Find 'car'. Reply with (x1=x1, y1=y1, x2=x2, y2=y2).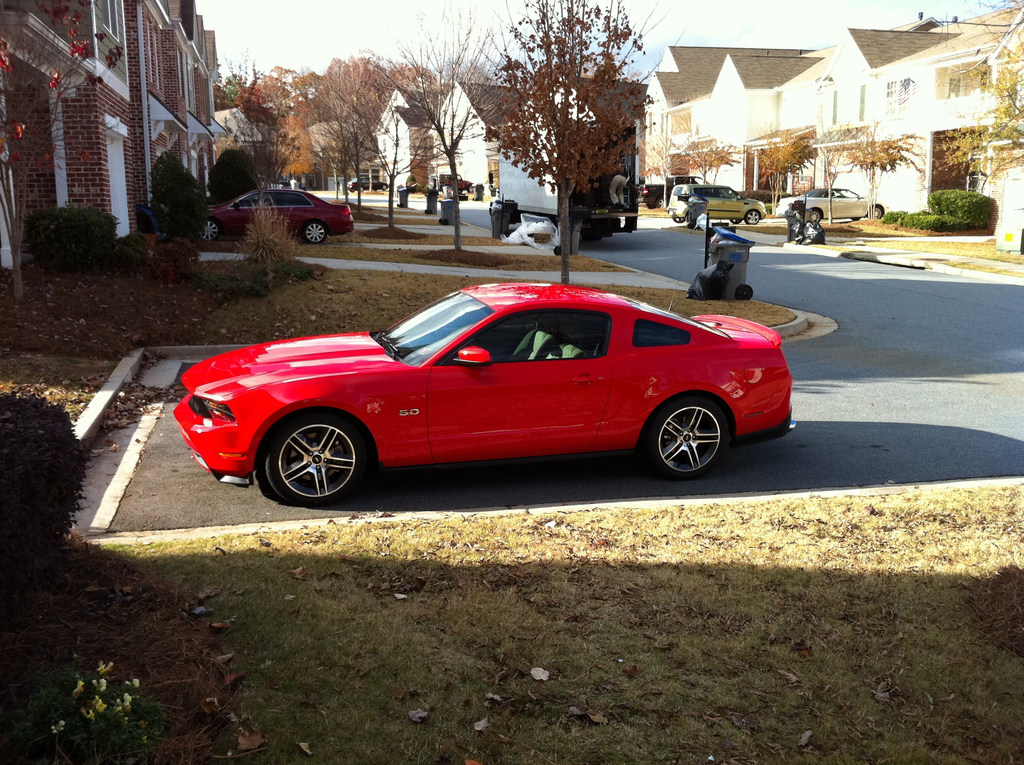
(x1=341, y1=175, x2=388, y2=193).
